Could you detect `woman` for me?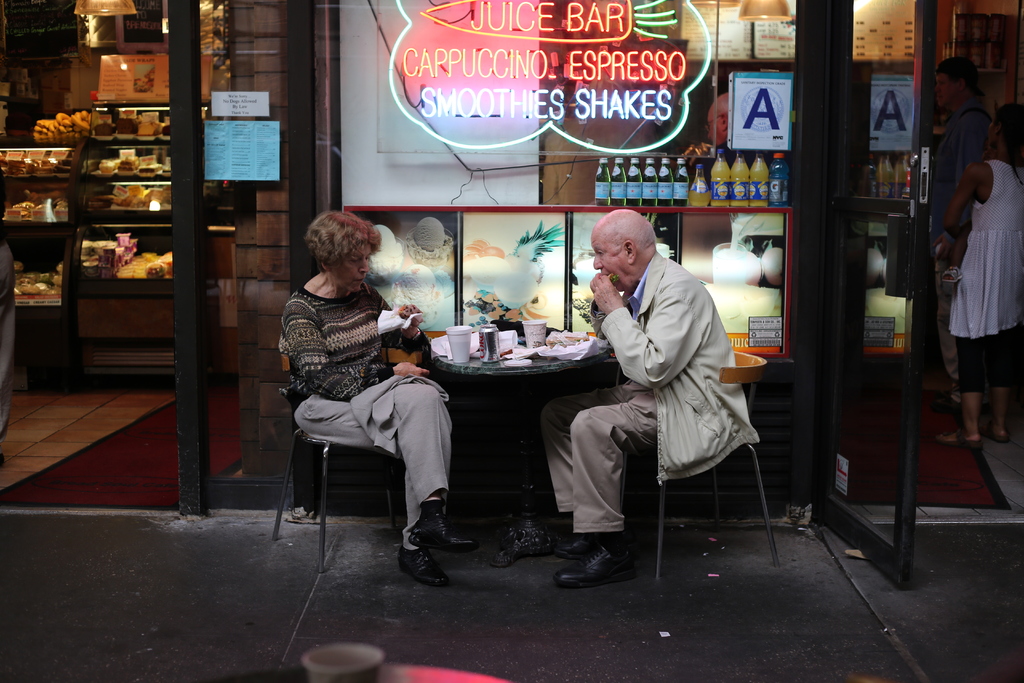
Detection result: [x1=276, y1=211, x2=481, y2=584].
